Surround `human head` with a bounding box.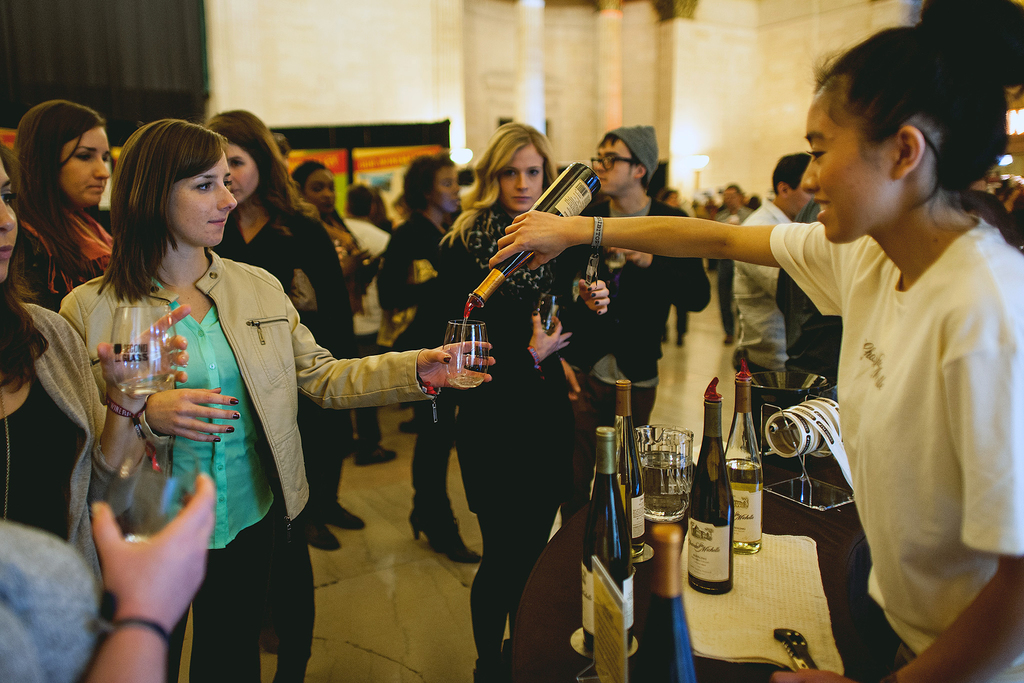
bbox(591, 124, 649, 193).
